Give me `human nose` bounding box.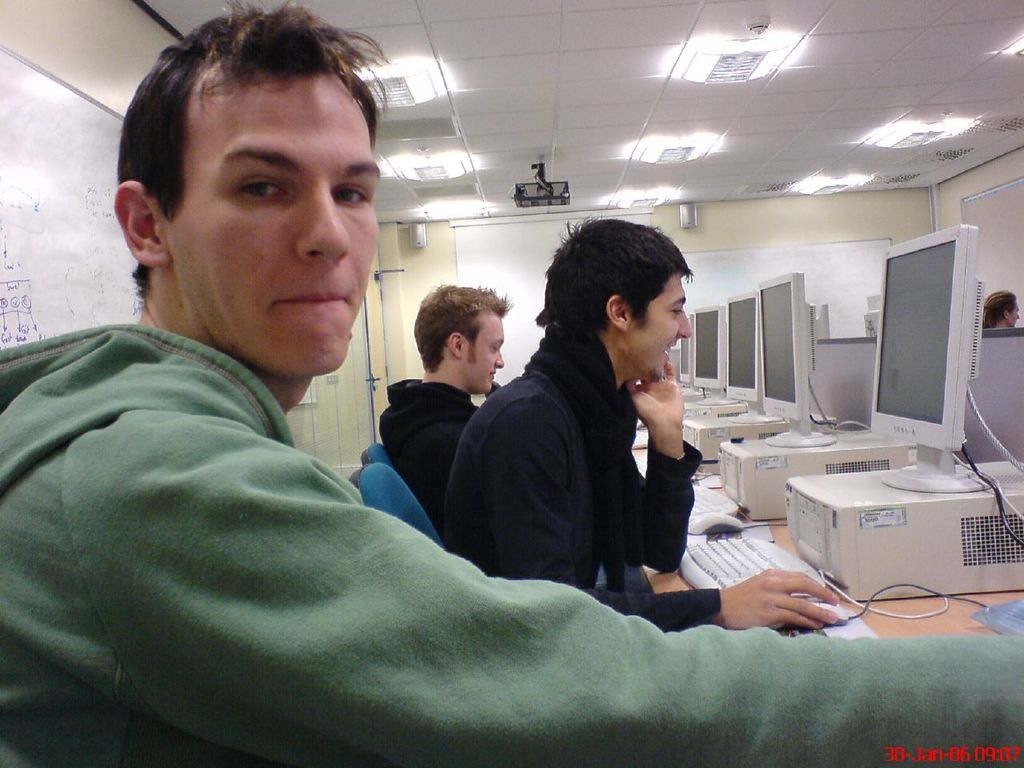
(left=1011, top=304, right=1022, bottom=318).
